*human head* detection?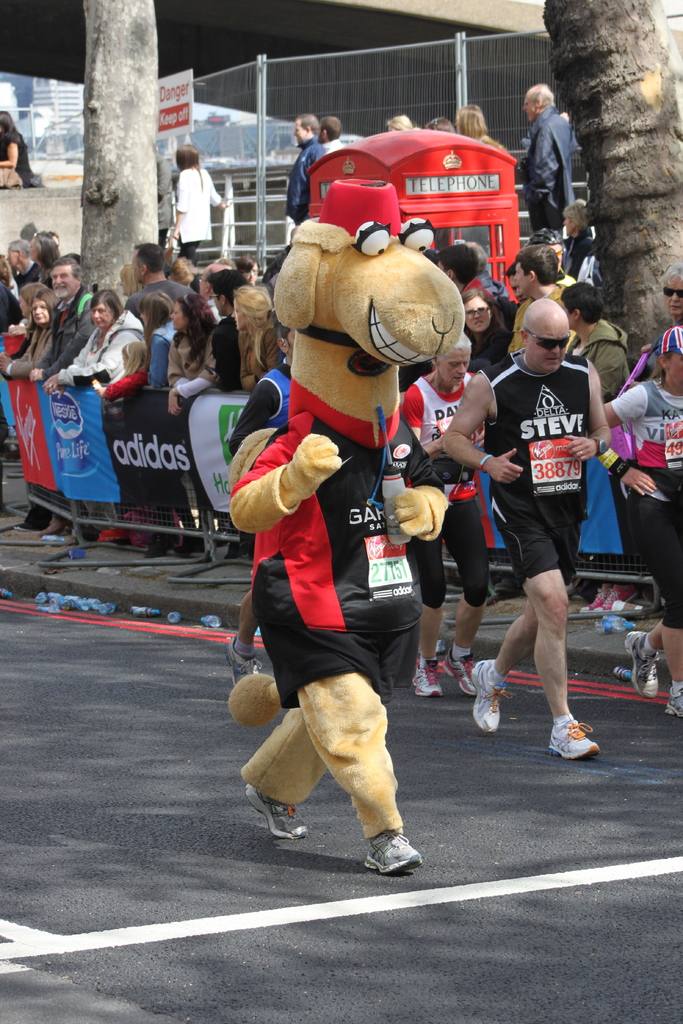
detection(19, 284, 47, 316)
